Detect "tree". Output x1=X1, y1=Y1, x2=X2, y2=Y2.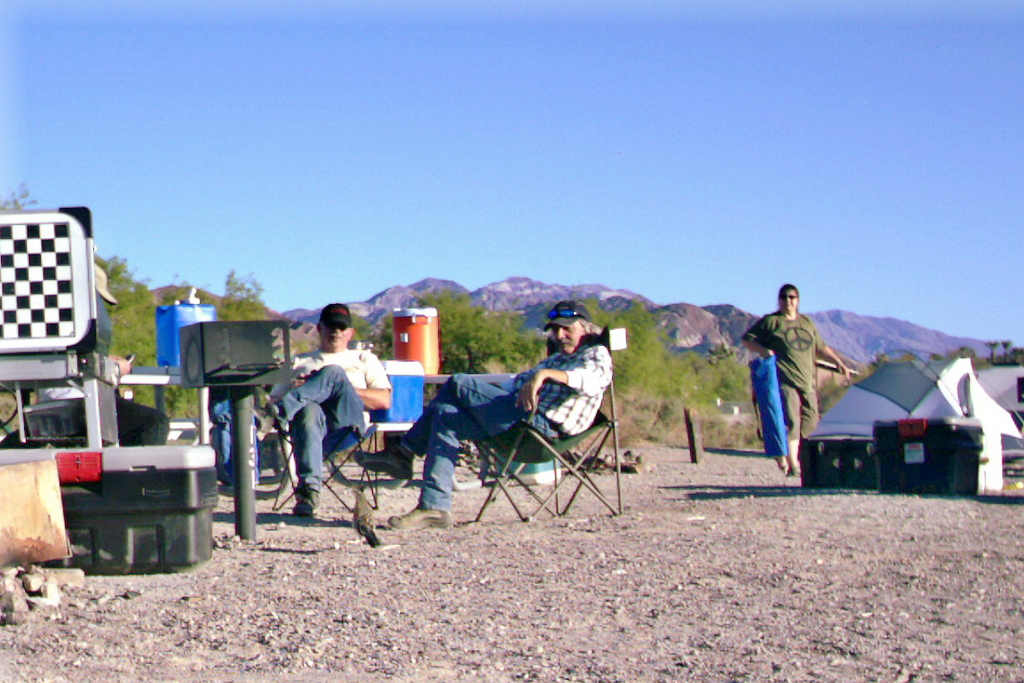
x1=97, y1=252, x2=197, y2=421.
